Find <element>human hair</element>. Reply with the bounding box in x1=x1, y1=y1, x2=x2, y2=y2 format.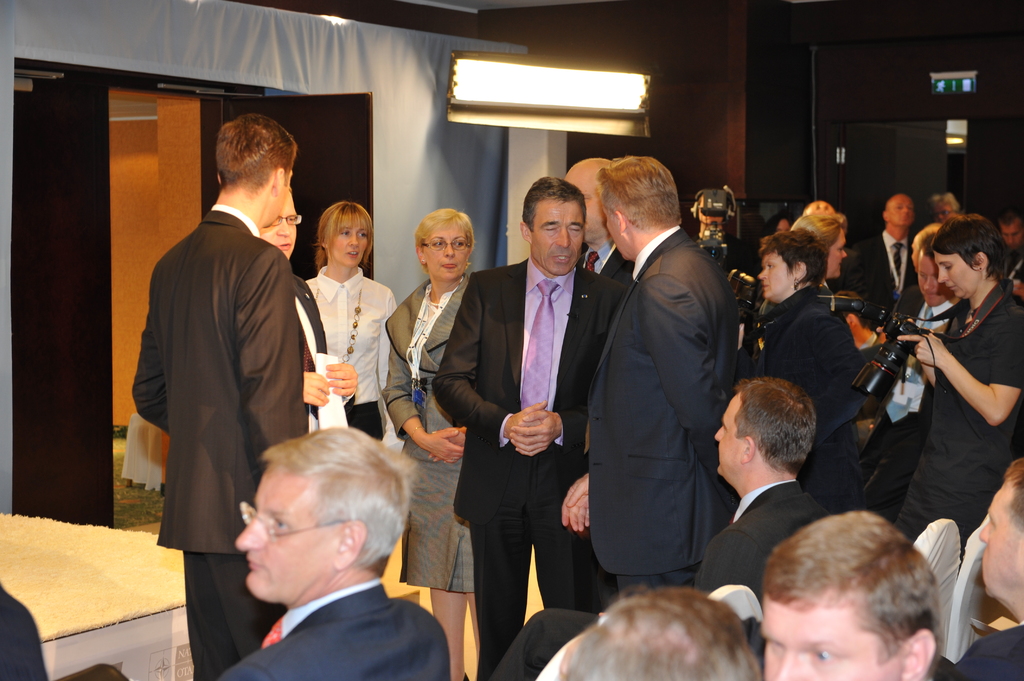
x1=913, y1=220, x2=943, y2=269.
